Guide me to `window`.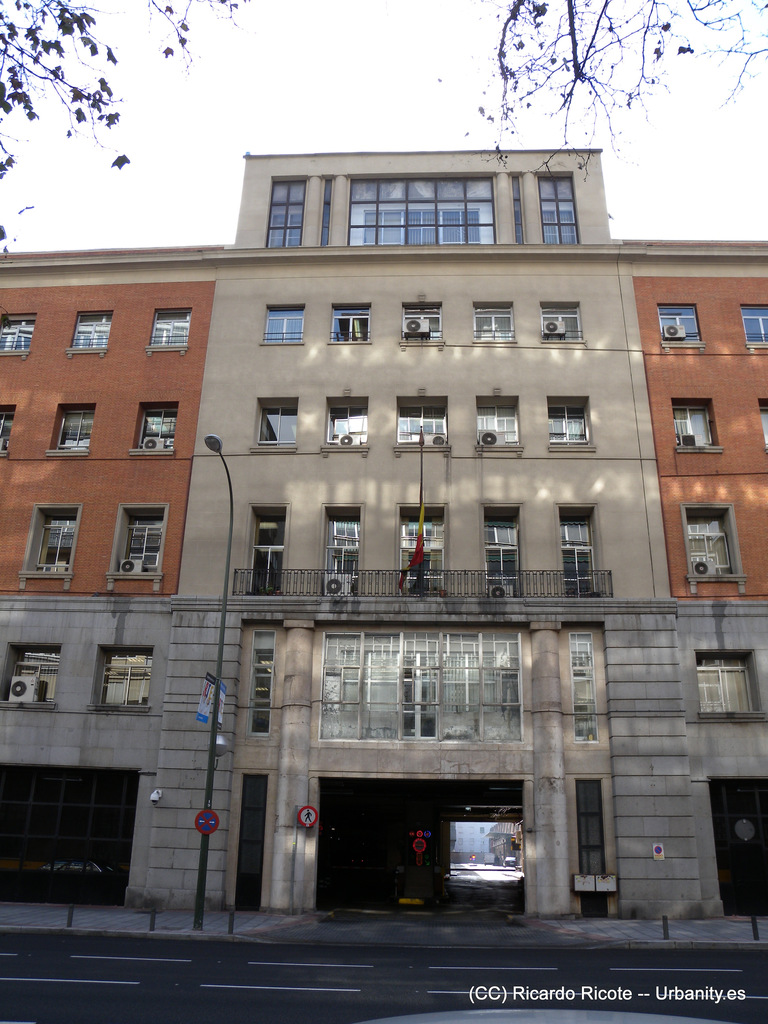
Guidance: l=107, t=502, r=170, b=589.
